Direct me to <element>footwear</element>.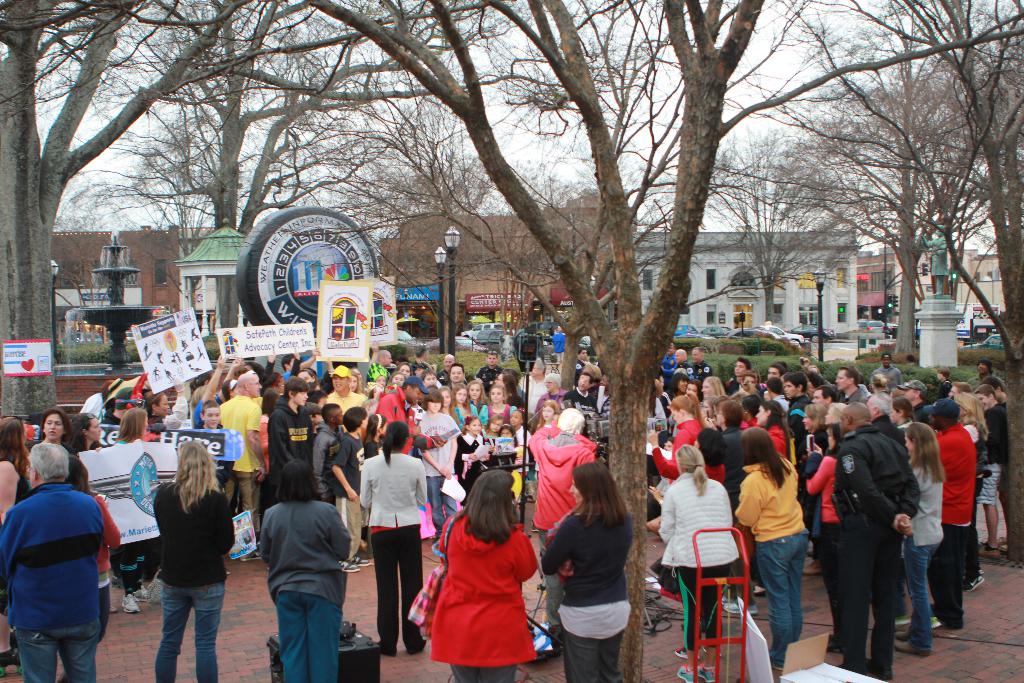
Direction: <box>979,546,1004,562</box>.
